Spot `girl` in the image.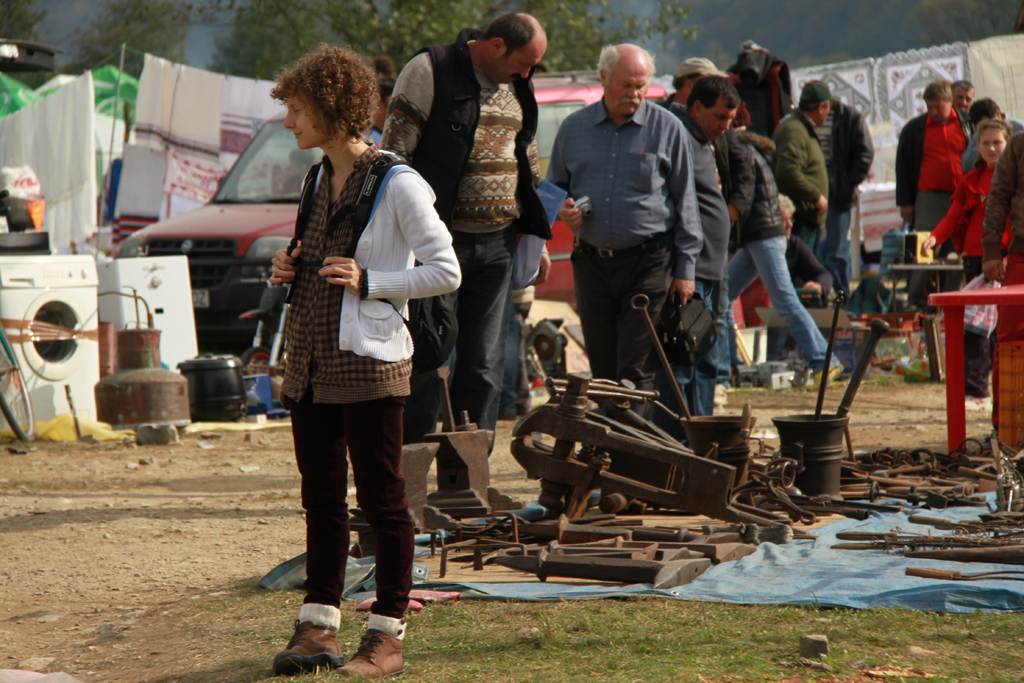
`girl` found at {"left": 919, "top": 119, "right": 1013, "bottom": 393}.
